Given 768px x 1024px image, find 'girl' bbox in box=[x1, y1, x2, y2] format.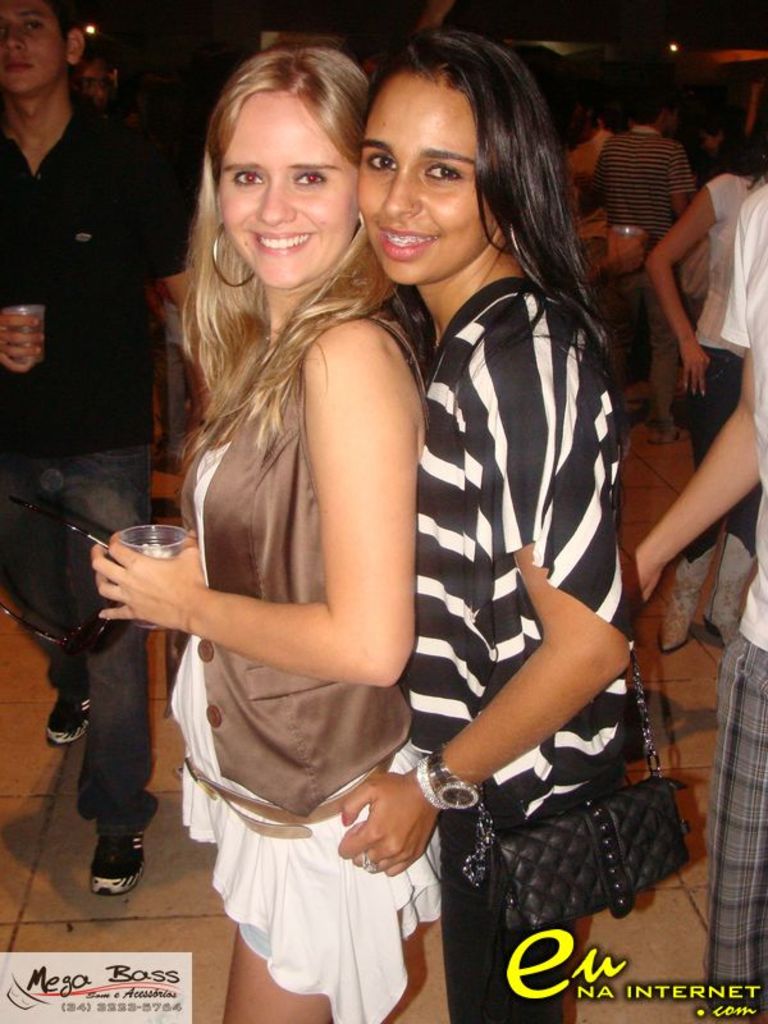
box=[335, 29, 630, 1023].
